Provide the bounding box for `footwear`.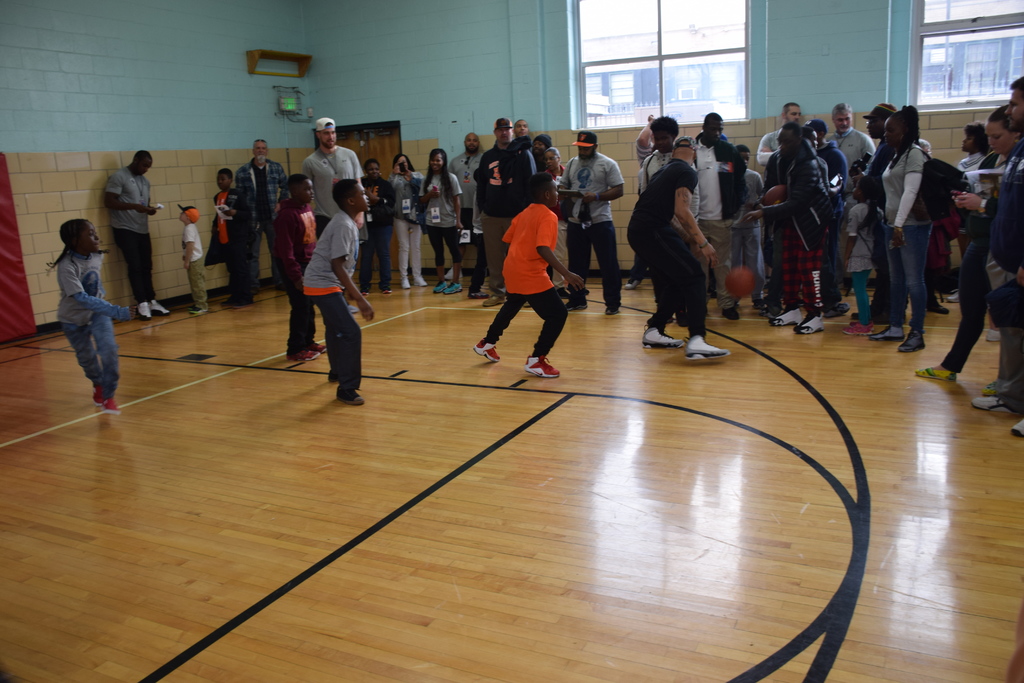
l=770, t=305, r=781, b=317.
